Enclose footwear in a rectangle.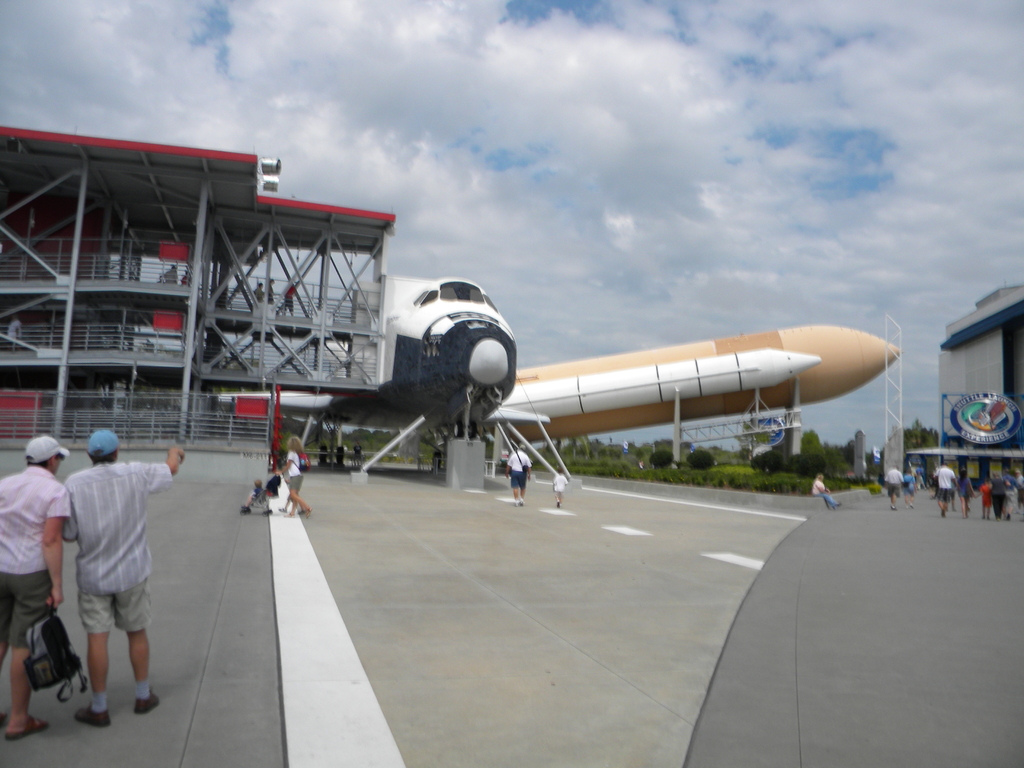
{"x1": 1007, "y1": 516, "x2": 1009, "y2": 522}.
